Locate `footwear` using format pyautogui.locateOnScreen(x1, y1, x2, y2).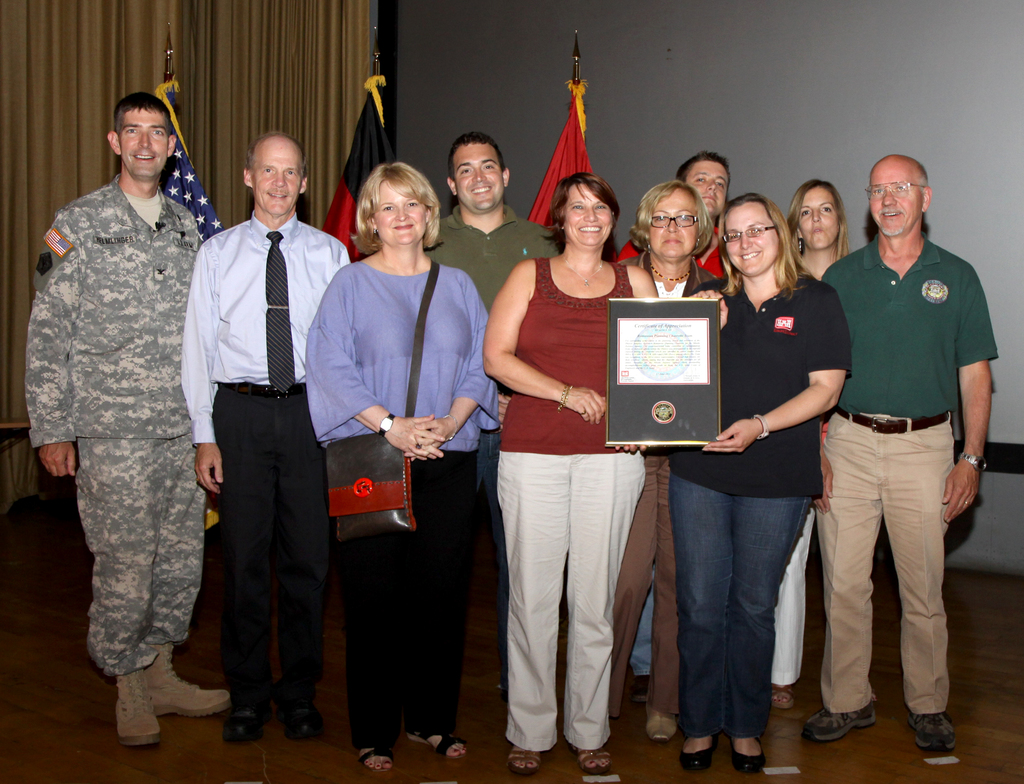
pyautogui.locateOnScreen(646, 697, 673, 743).
